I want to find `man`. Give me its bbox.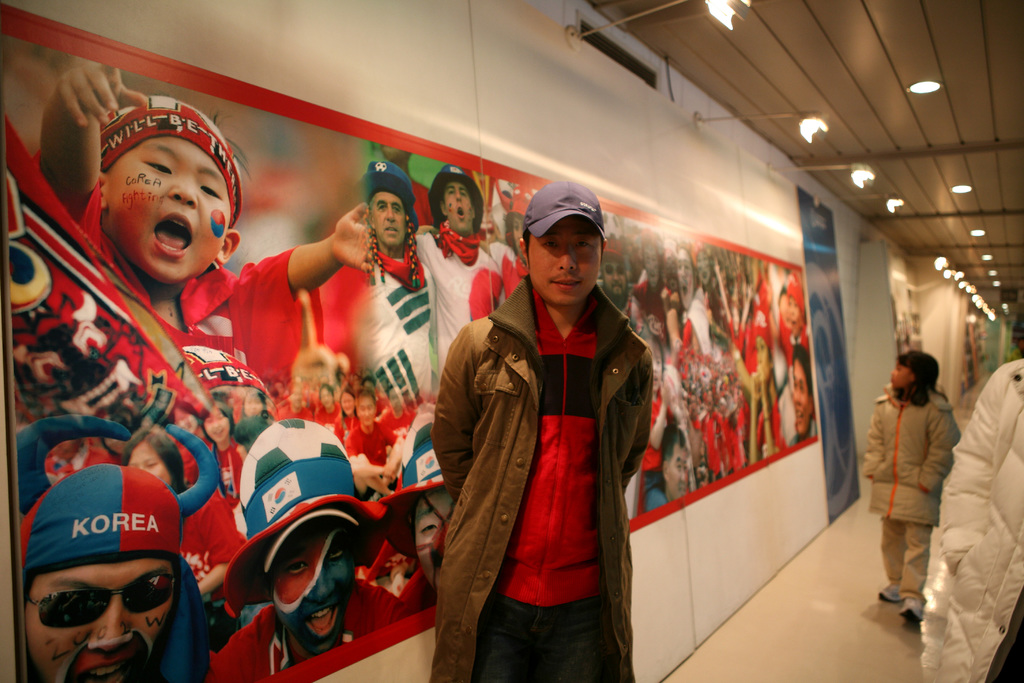
x1=413 y1=162 x2=509 y2=386.
